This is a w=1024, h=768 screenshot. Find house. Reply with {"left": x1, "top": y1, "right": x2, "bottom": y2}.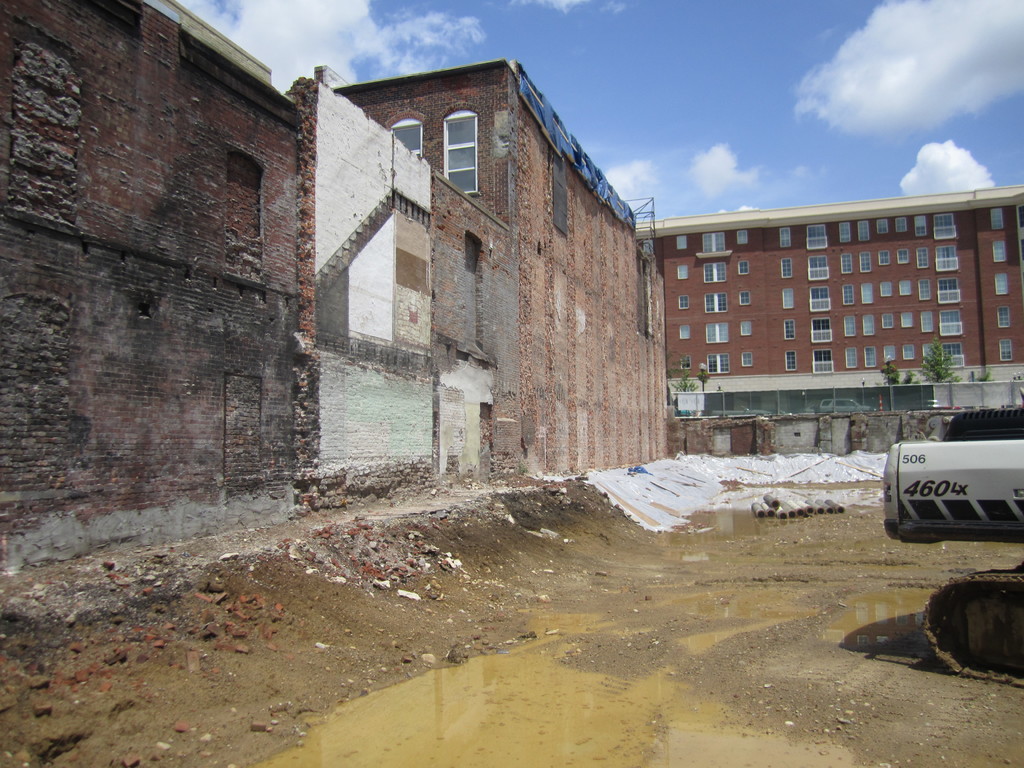
{"left": 641, "top": 184, "right": 1023, "bottom": 425}.
